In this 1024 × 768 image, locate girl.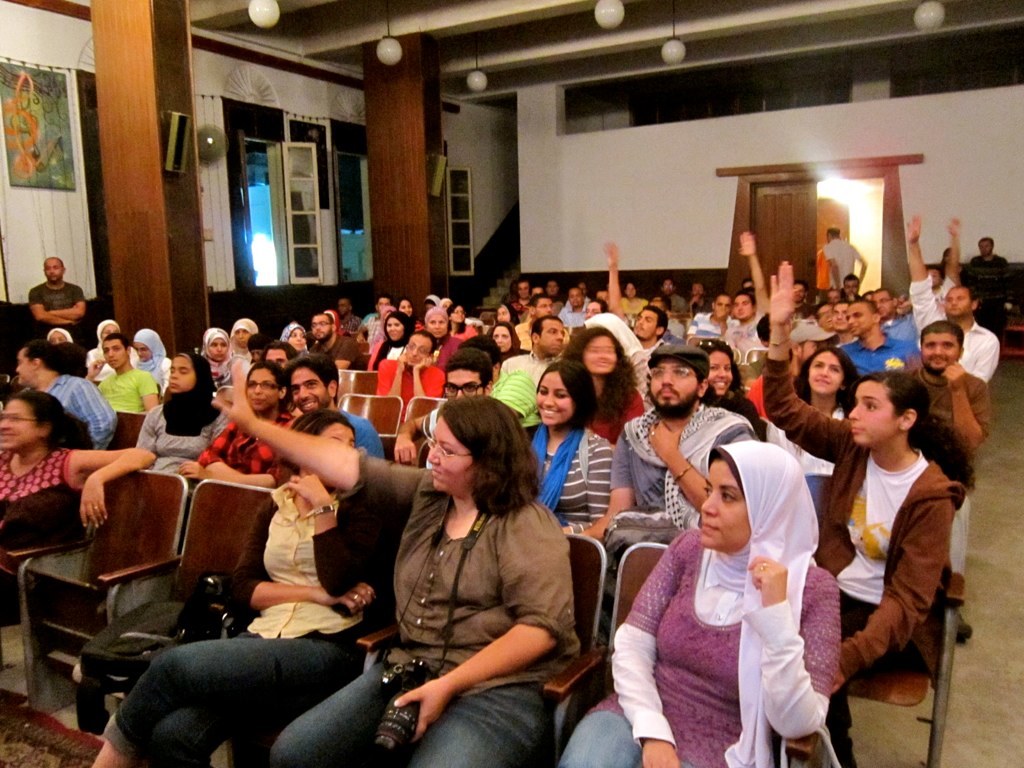
Bounding box: <box>760,259,975,767</box>.
